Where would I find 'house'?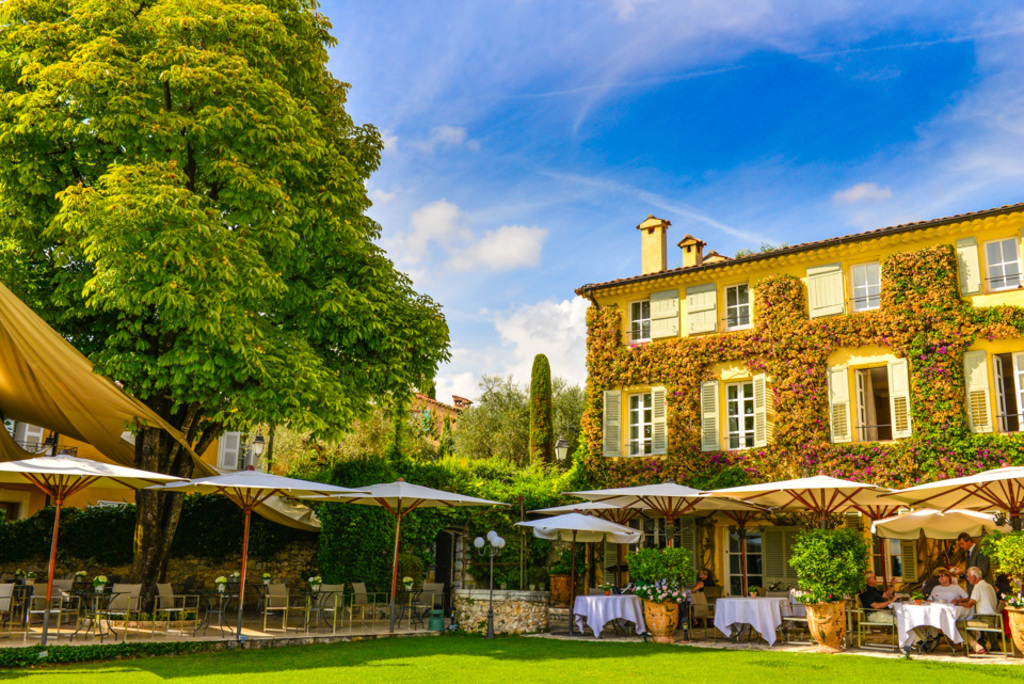
At {"left": 406, "top": 382, "right": 476, "bottom": 444}.
